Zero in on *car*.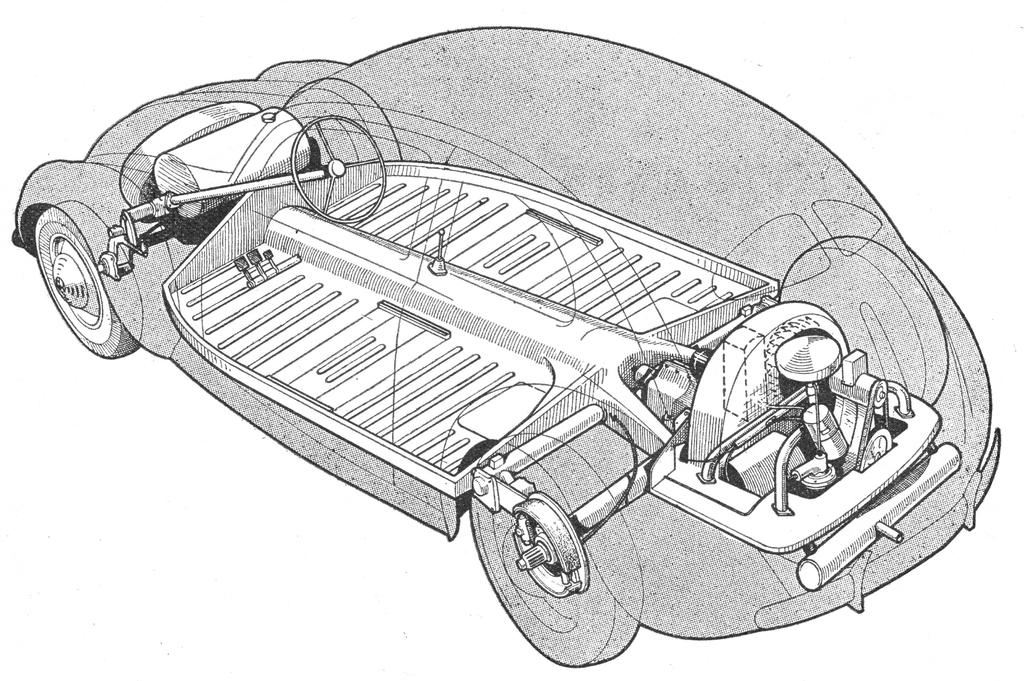
Zeroed in: l=0, t=0, r=1023, b=668.
